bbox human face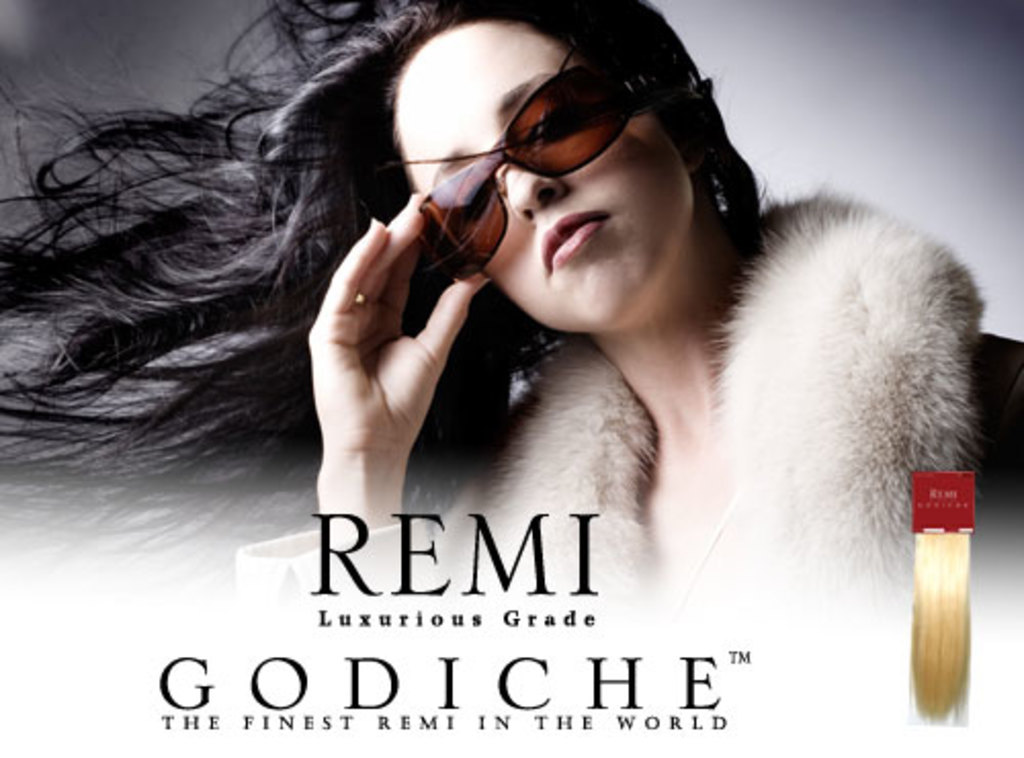
bbox(387, 25, 694, 328)
